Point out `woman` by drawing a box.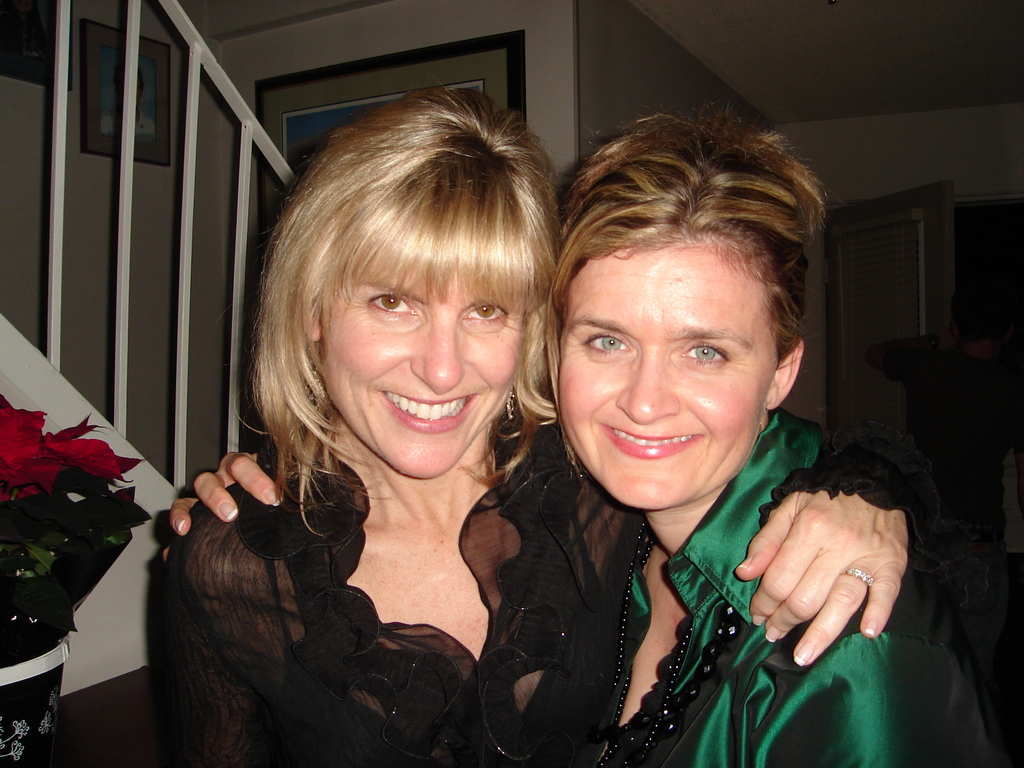
bbox=(154, 77, 945, 767).
